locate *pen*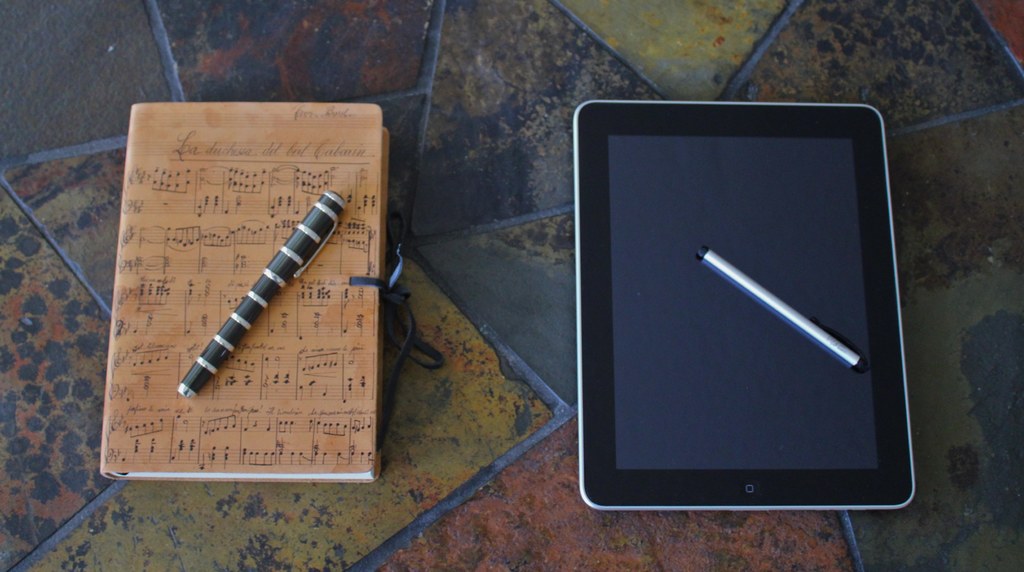
(x1=175, y1=196, x2=346, y2=392)
